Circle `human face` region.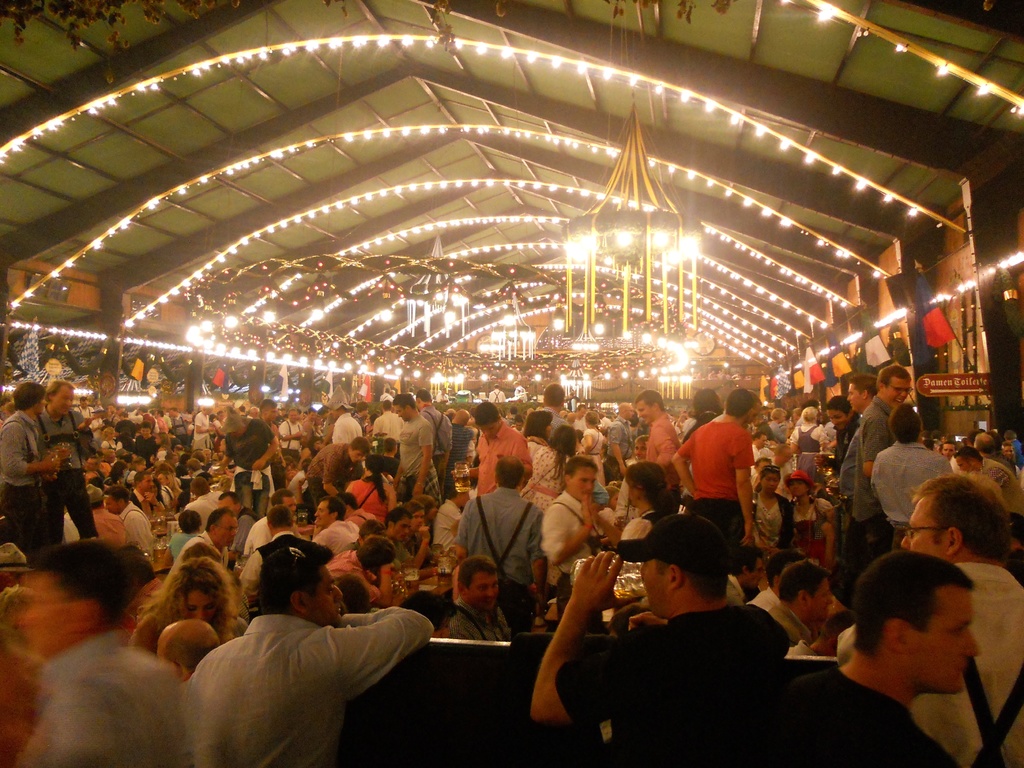
Region: crop(205, 477, 216, 487).
